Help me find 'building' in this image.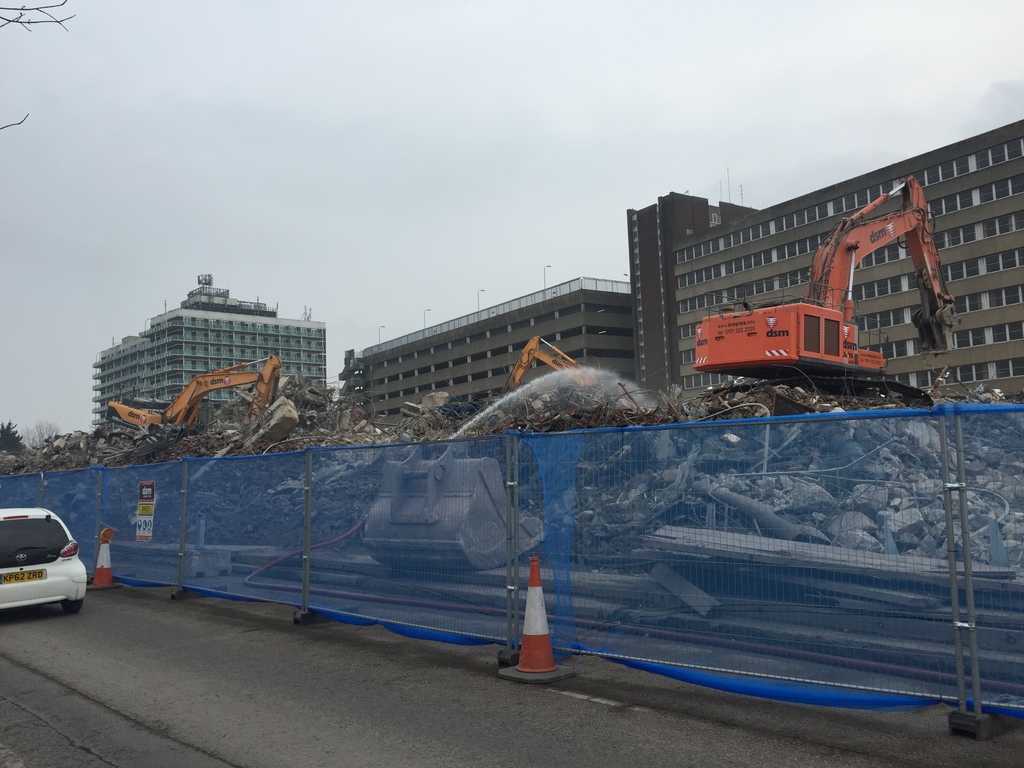
Found it: [92,274,329,427].
